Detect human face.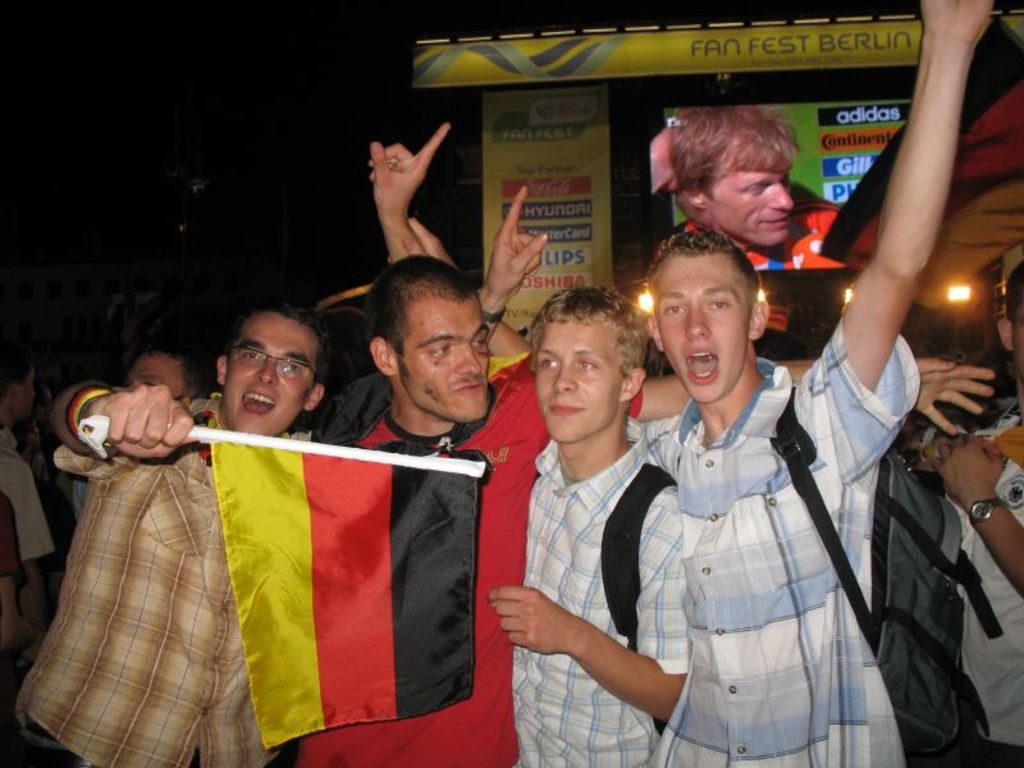
Detected at 530:321:620:440.
